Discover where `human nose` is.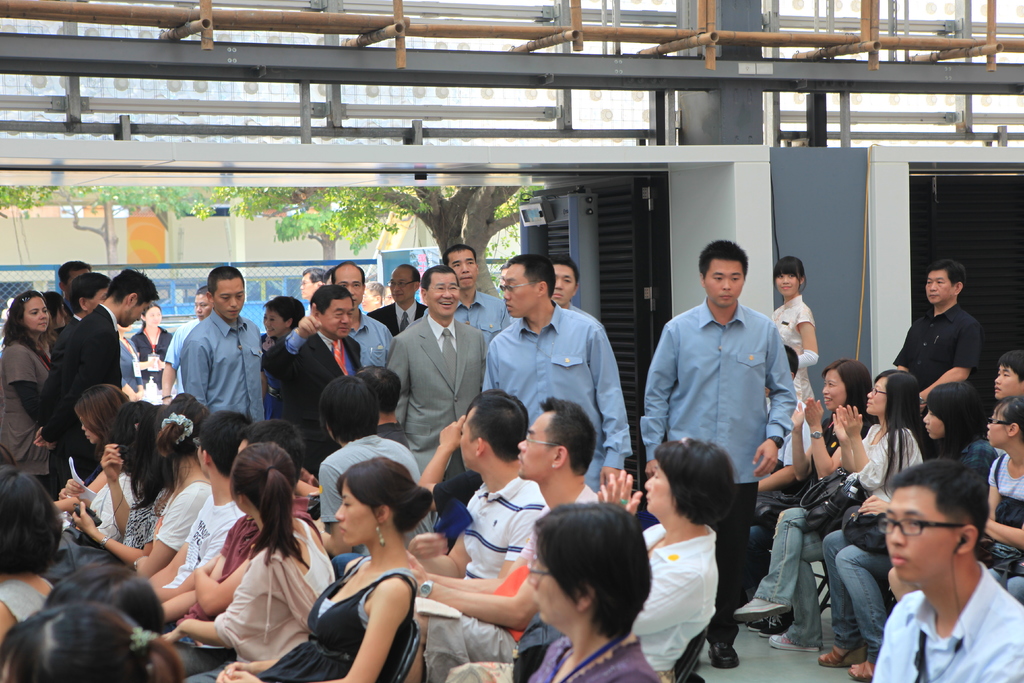
Discovered at {"x1": 502, "y1": 292, "x2": 511, "y2": 302}.
